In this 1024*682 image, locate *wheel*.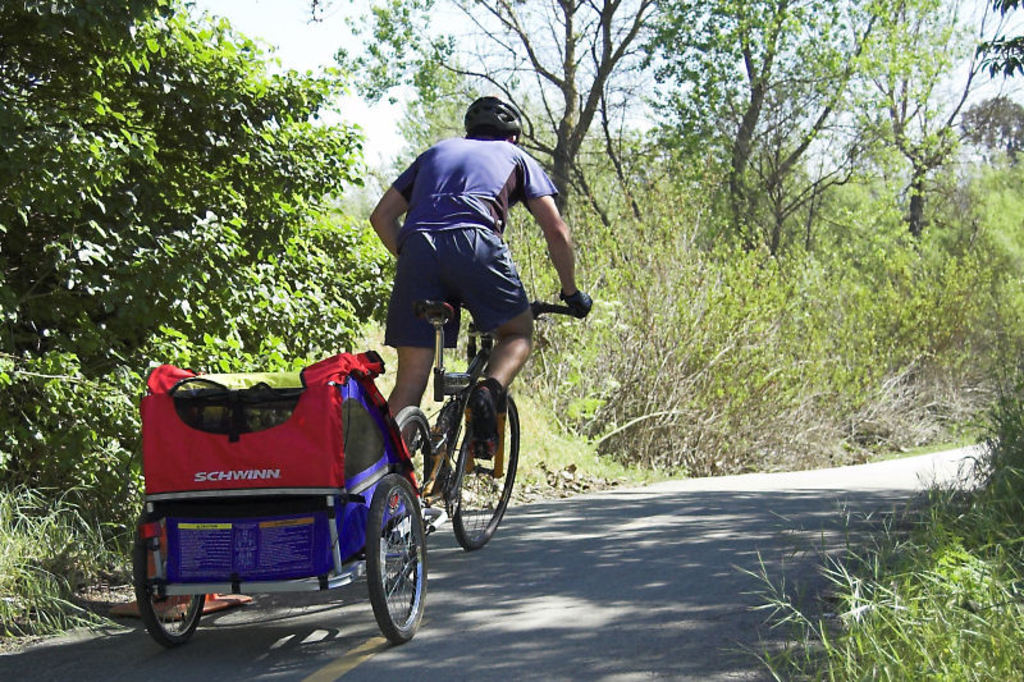
Bounding box: 457, 389, 520, 550.
